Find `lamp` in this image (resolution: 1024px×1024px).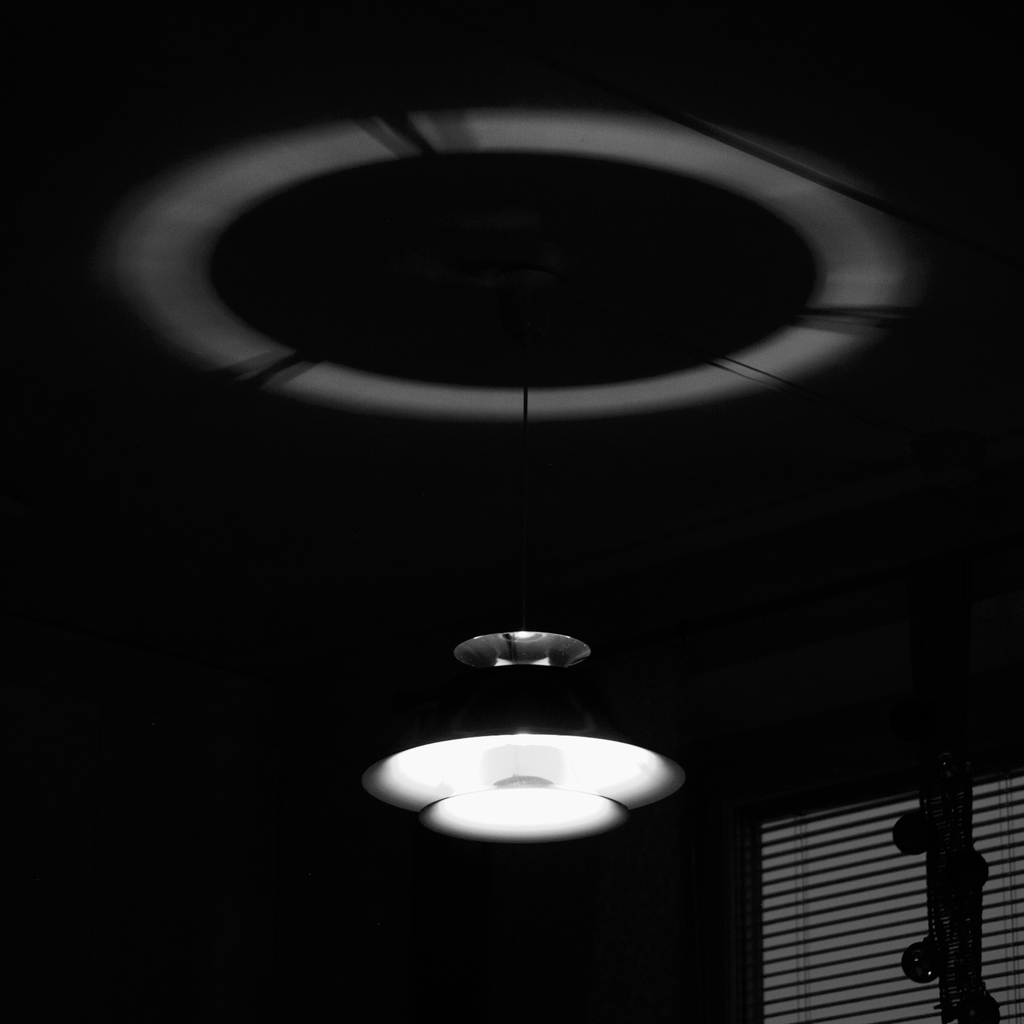
378, 606, 685, 888.
